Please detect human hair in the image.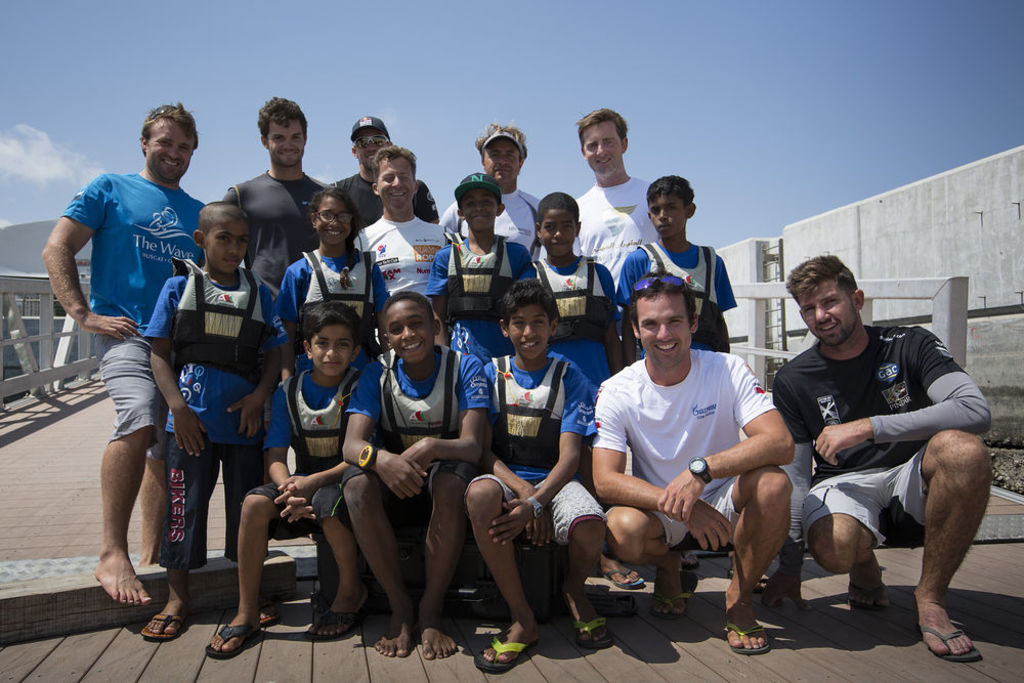
{"left": 198, "top": 199, "right": 252, "bottom": 244}.
